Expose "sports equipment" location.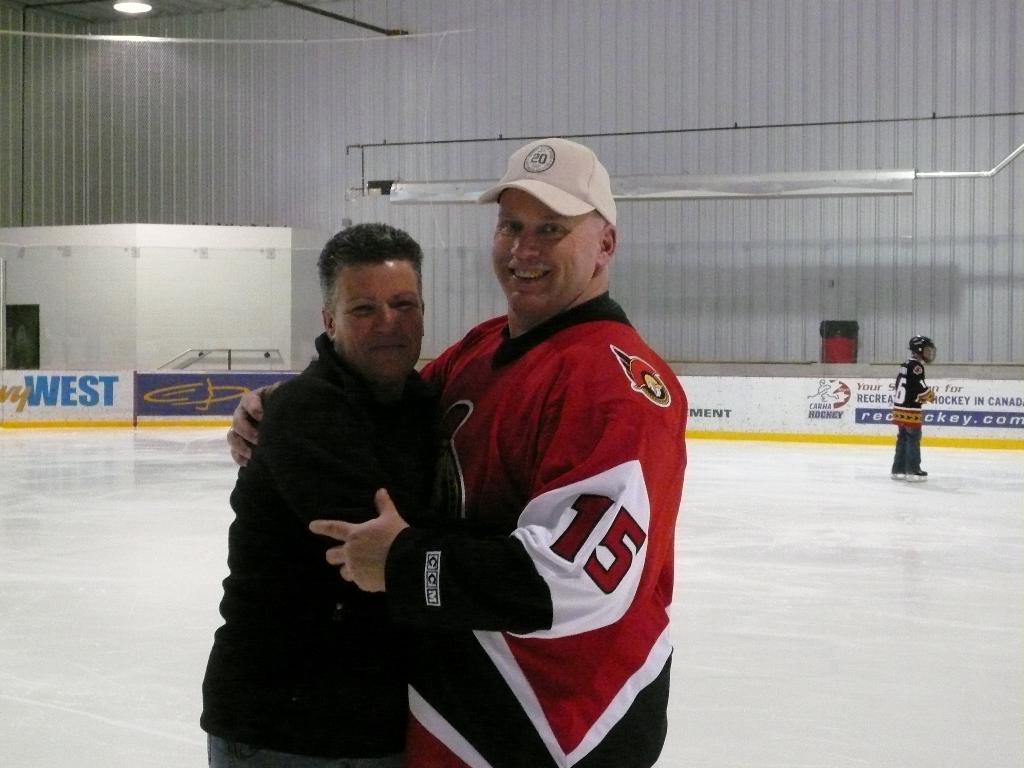
Exposed at left=907, top=463, right=928, bottom=481.
